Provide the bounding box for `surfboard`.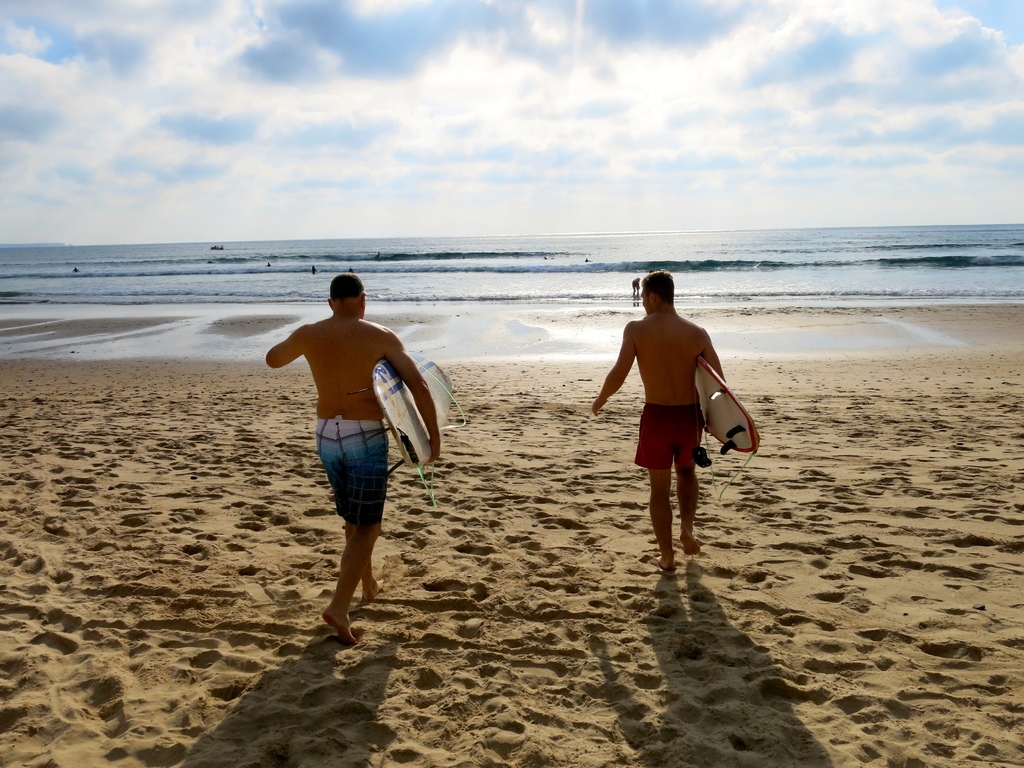
(341,349,455,483).
